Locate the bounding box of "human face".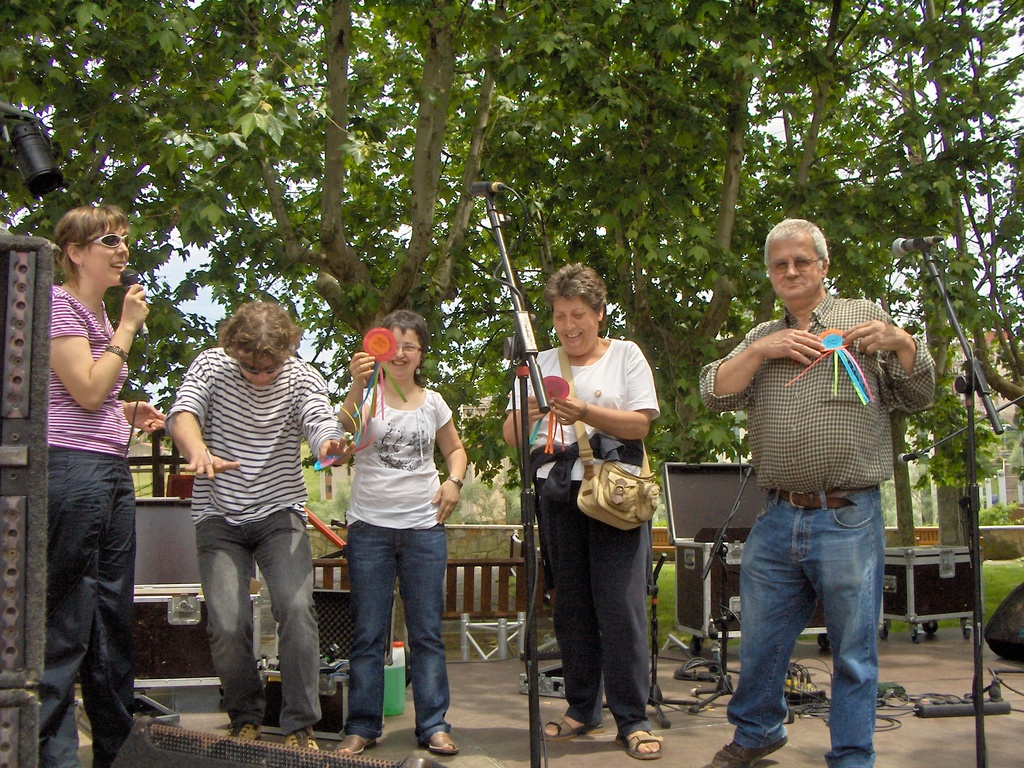
Bounding box: locate(239, 361, 282, 386).
